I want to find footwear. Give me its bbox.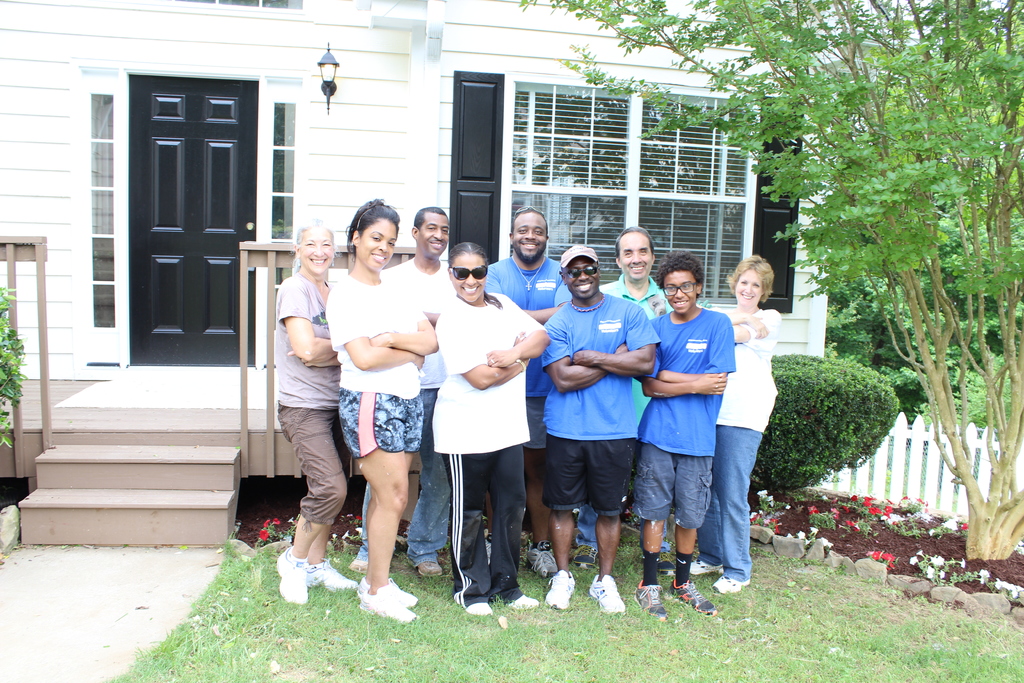
crop(359, 587, 413, 621).
